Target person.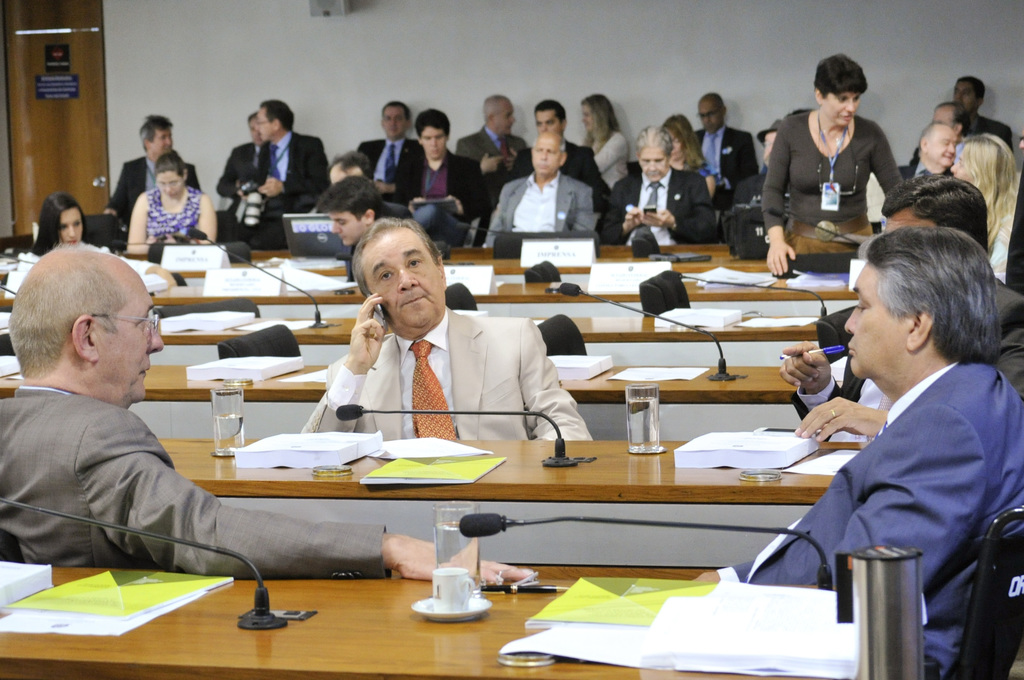
Target region: box=[395, 111, 489, 226].
